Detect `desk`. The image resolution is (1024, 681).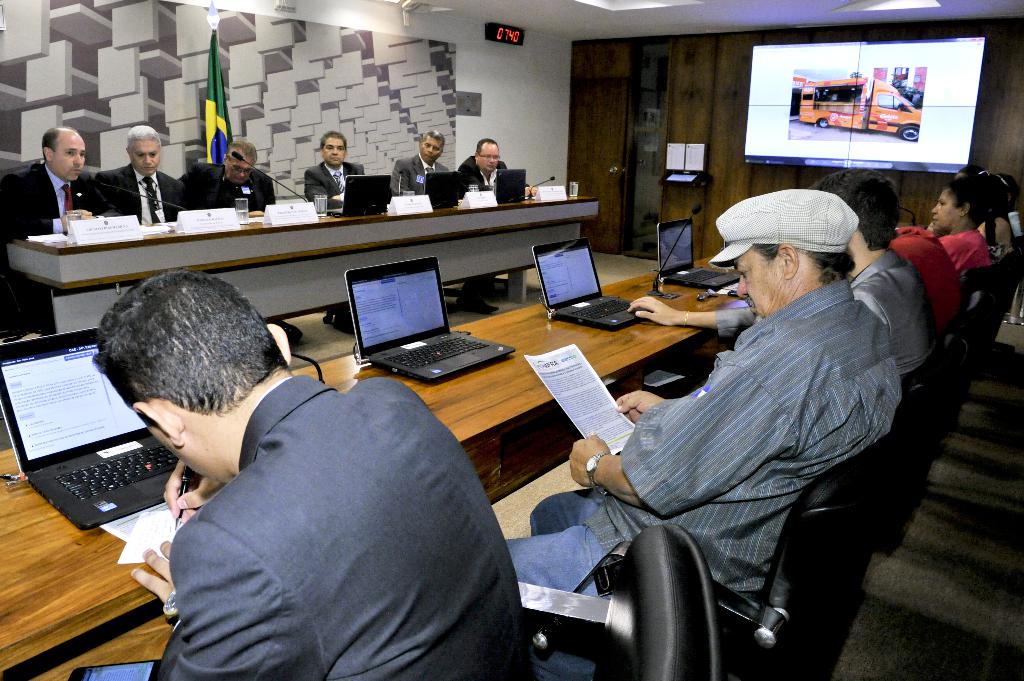
0, 250, 751, 680.
